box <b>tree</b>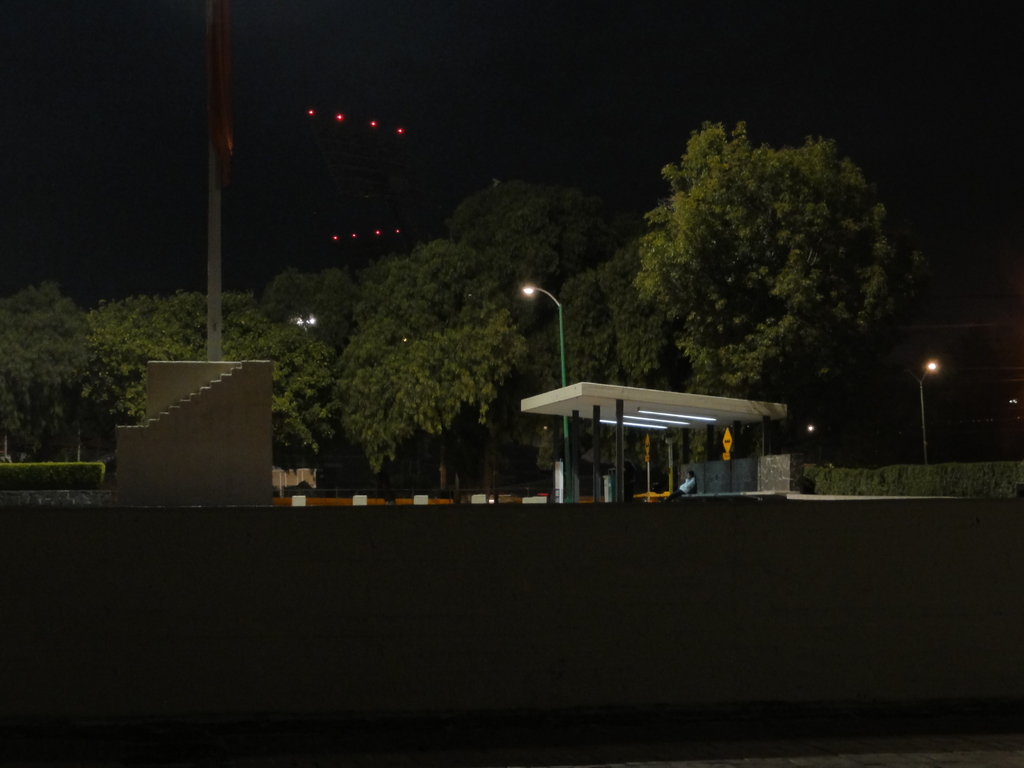
Rect(0, 279, 97, 467)
